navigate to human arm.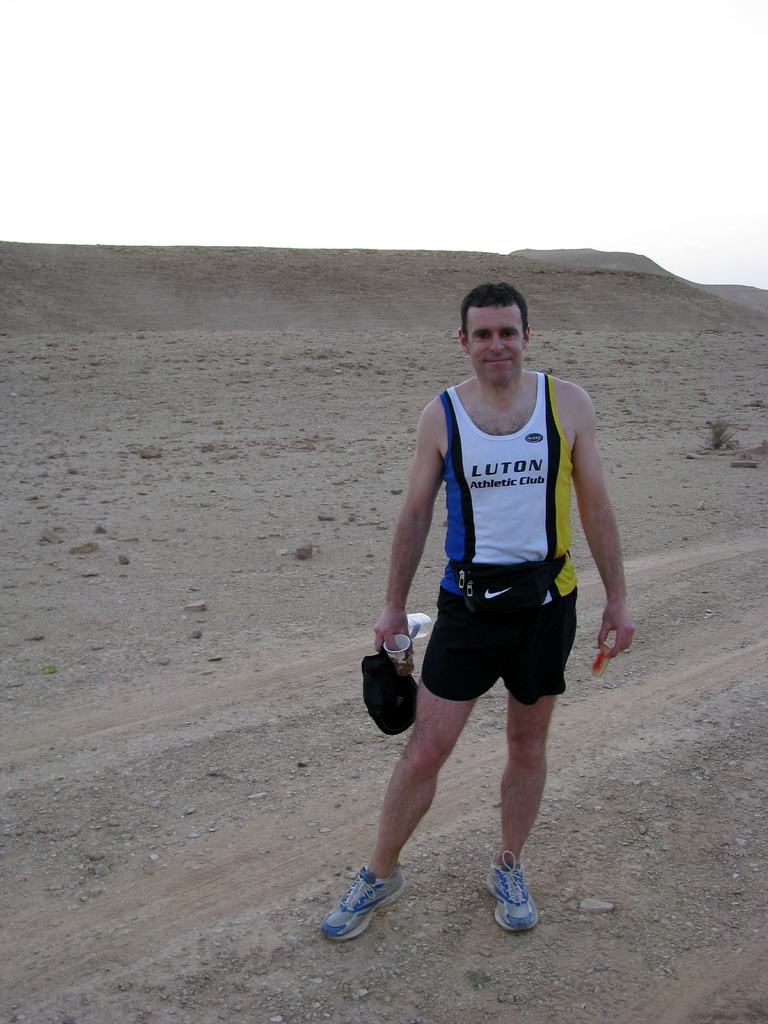
Navigation target: l=575, t=389, r=632, b=661.
